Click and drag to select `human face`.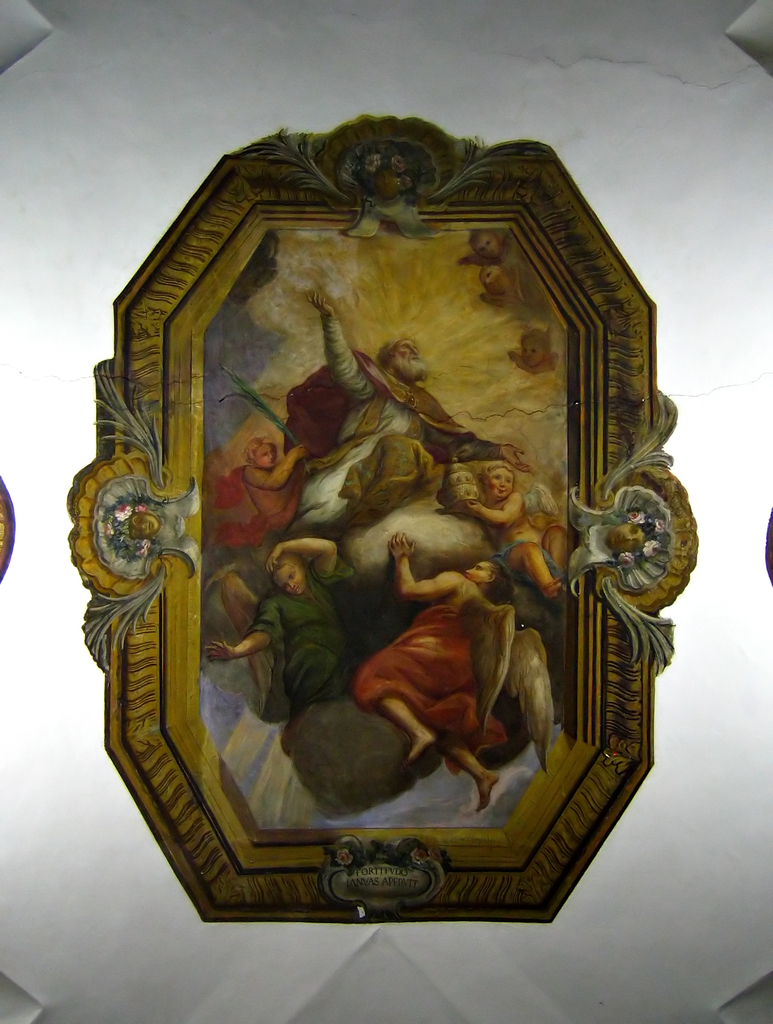
Selection: [x1=255, y1=446, x2=275, y2=465].
